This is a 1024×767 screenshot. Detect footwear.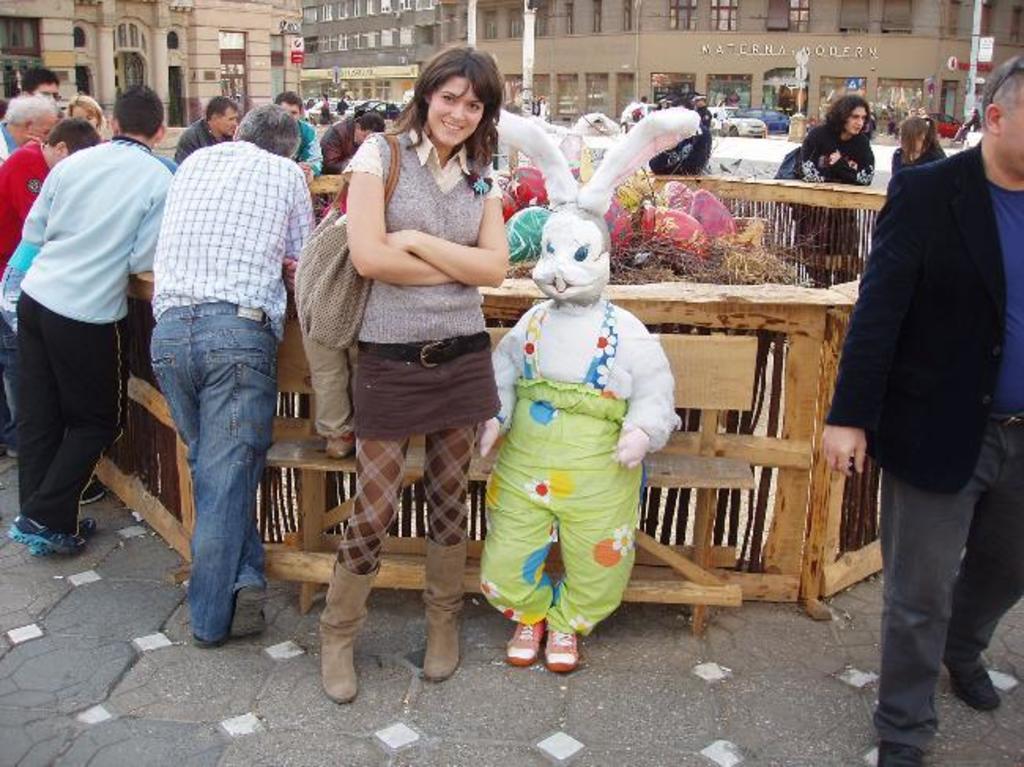
rect(544, 624, 580, 668).
